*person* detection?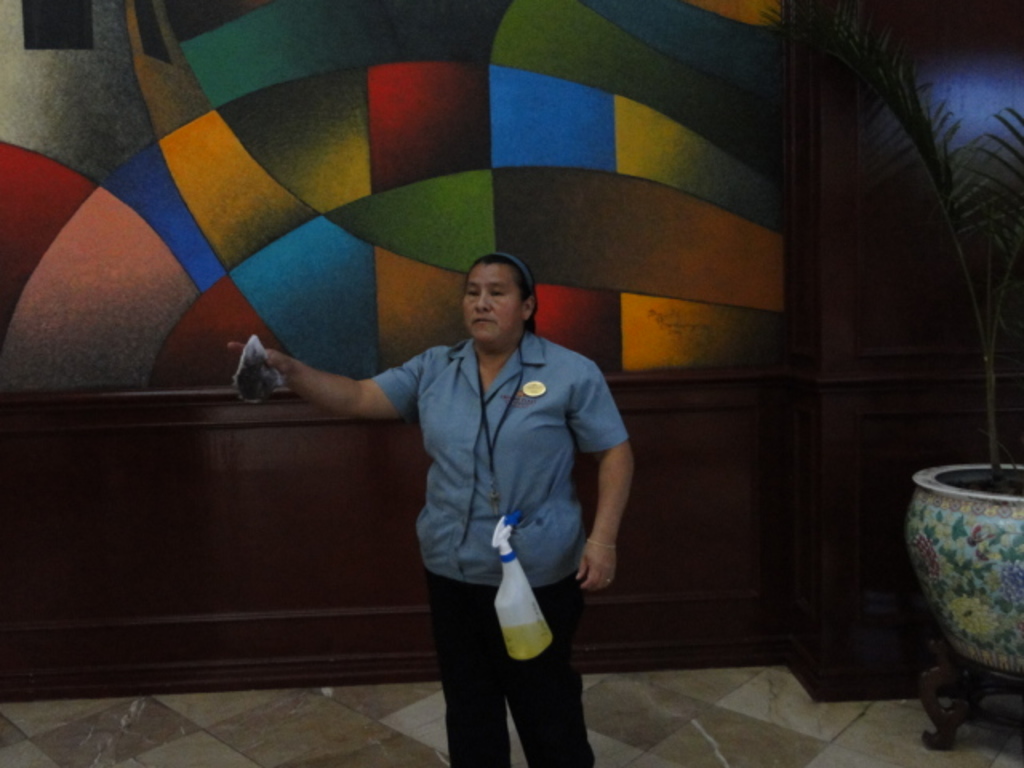
330/230/627/763
